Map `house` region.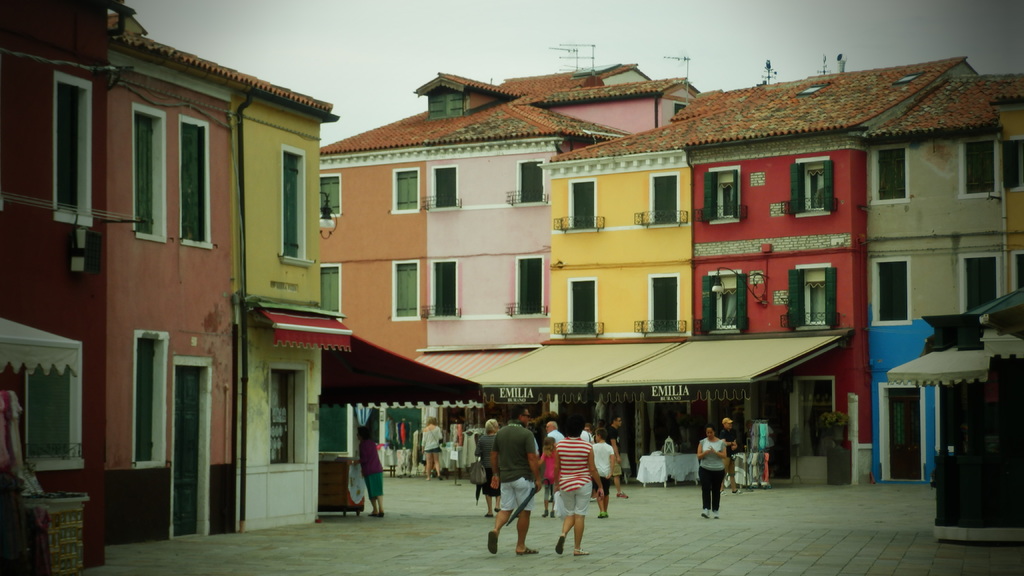
Mapped to Rect(320, 60, 701, 479).
